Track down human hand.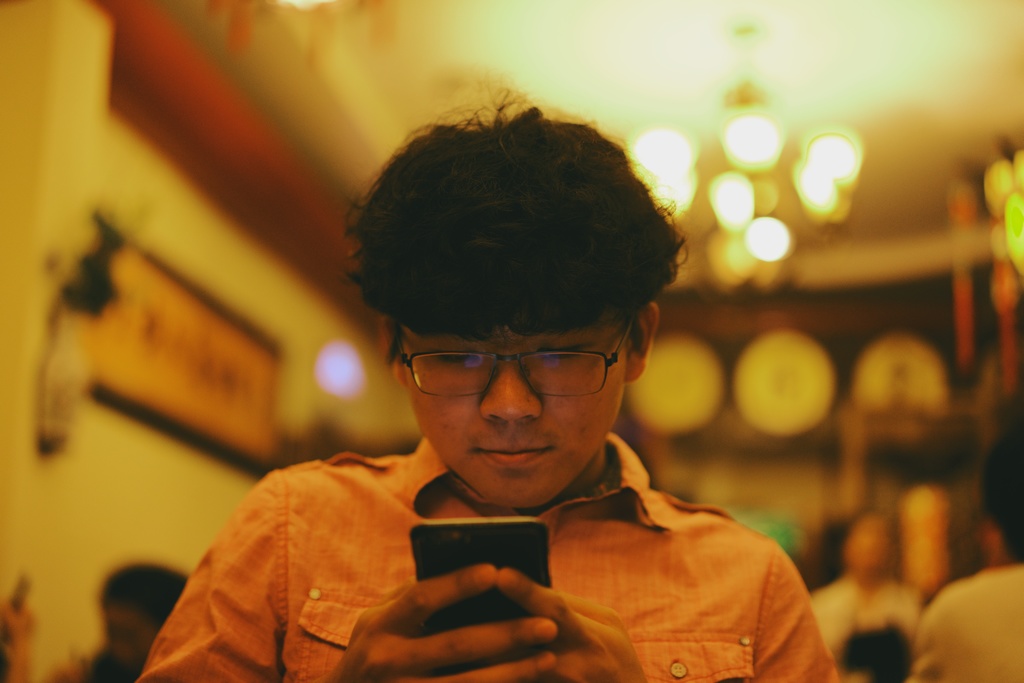
Tracked to box=[0, 593, 44, 645].
